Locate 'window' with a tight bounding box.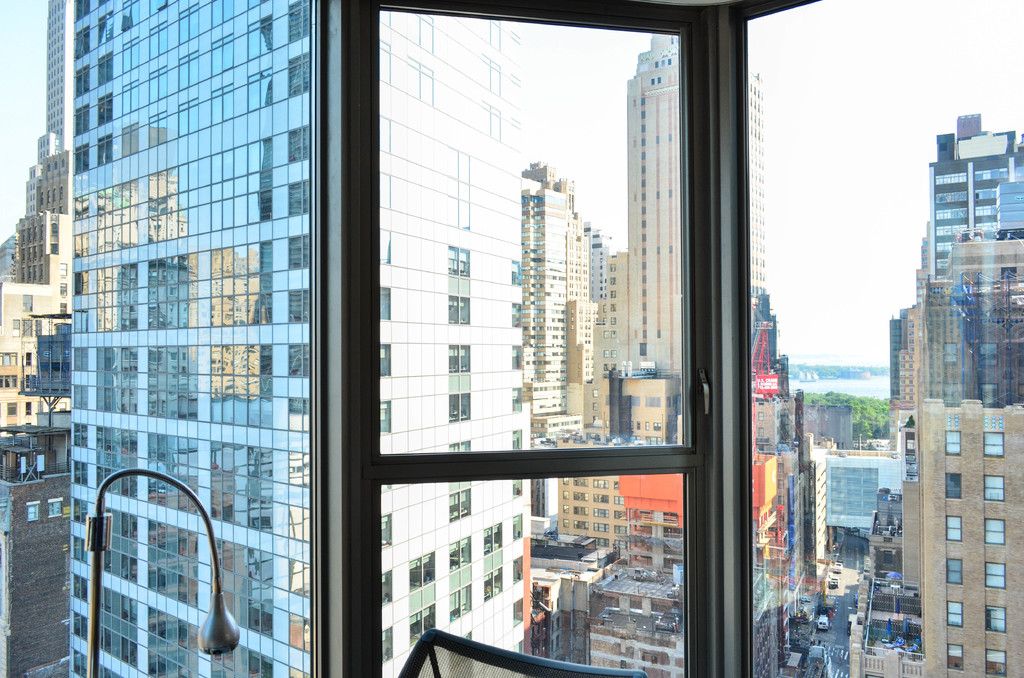
(980, 471, 1010, 507).
